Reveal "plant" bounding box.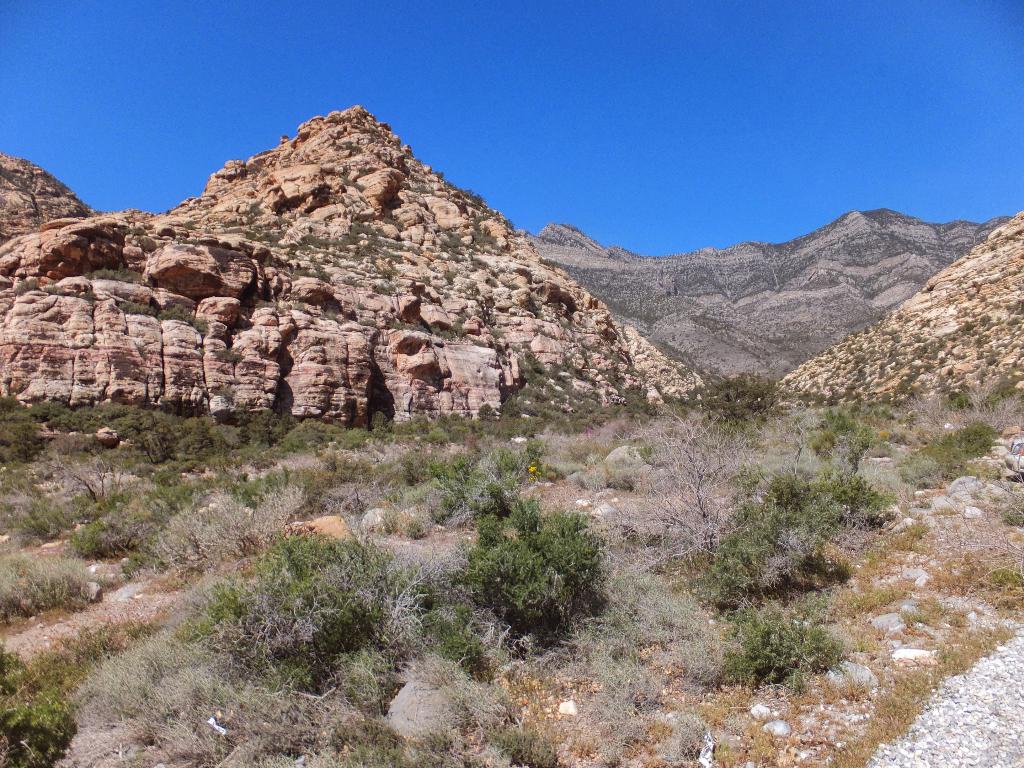
Revealed: 248/229/283/242.
